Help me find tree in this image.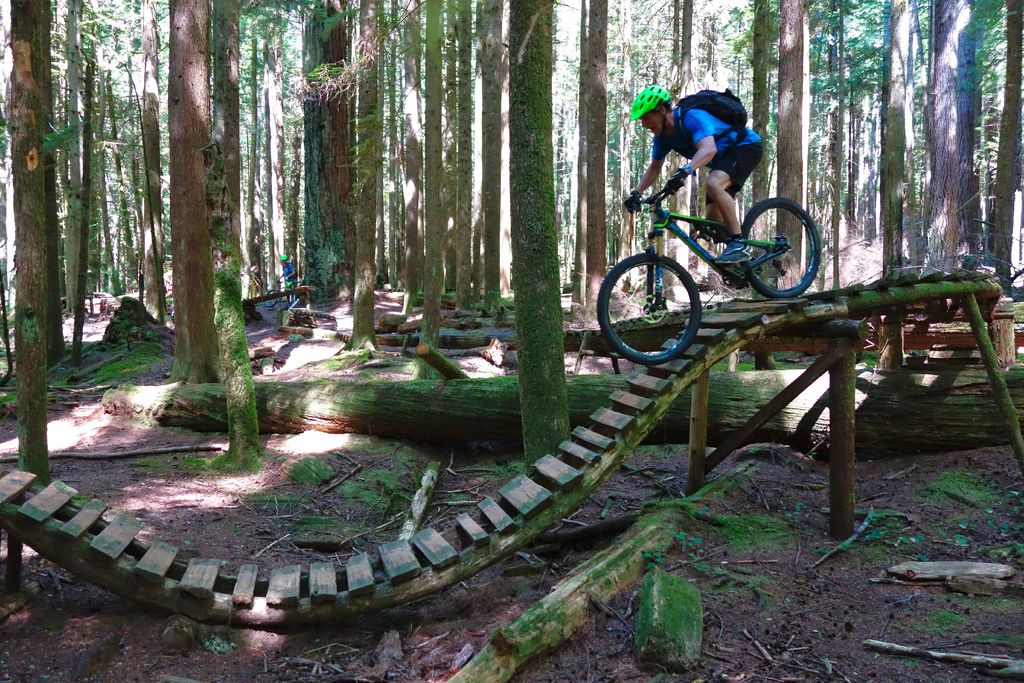
Found it: detection(760, 0, 822, 366).
